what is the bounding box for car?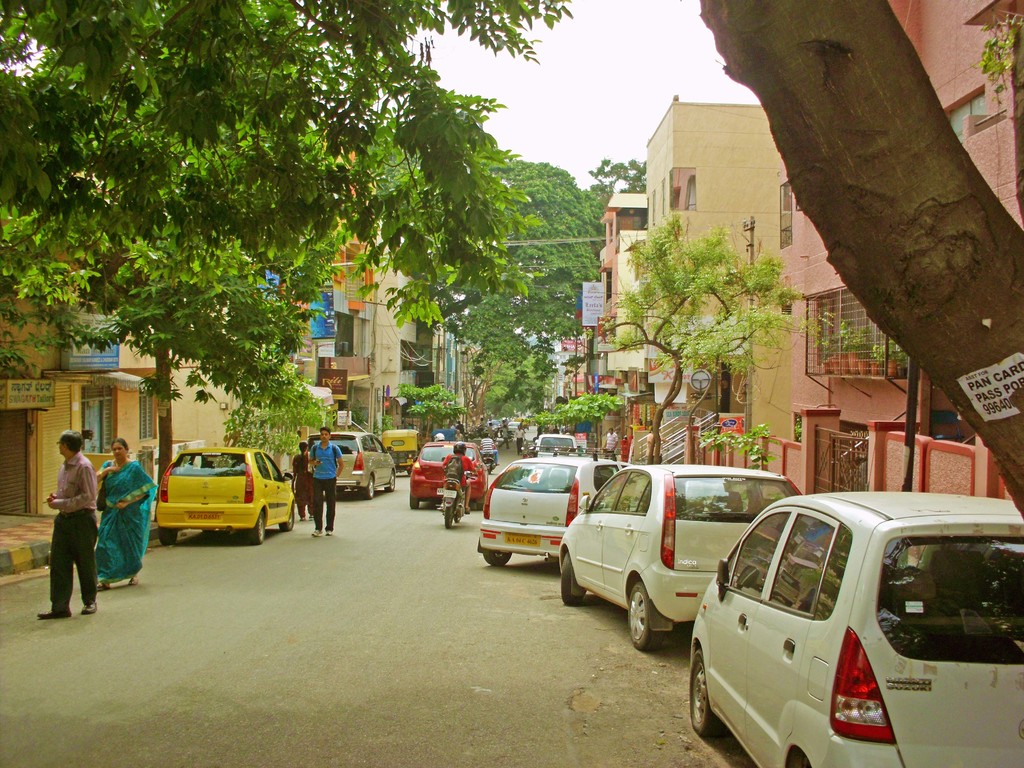
[307,420,402,497].
